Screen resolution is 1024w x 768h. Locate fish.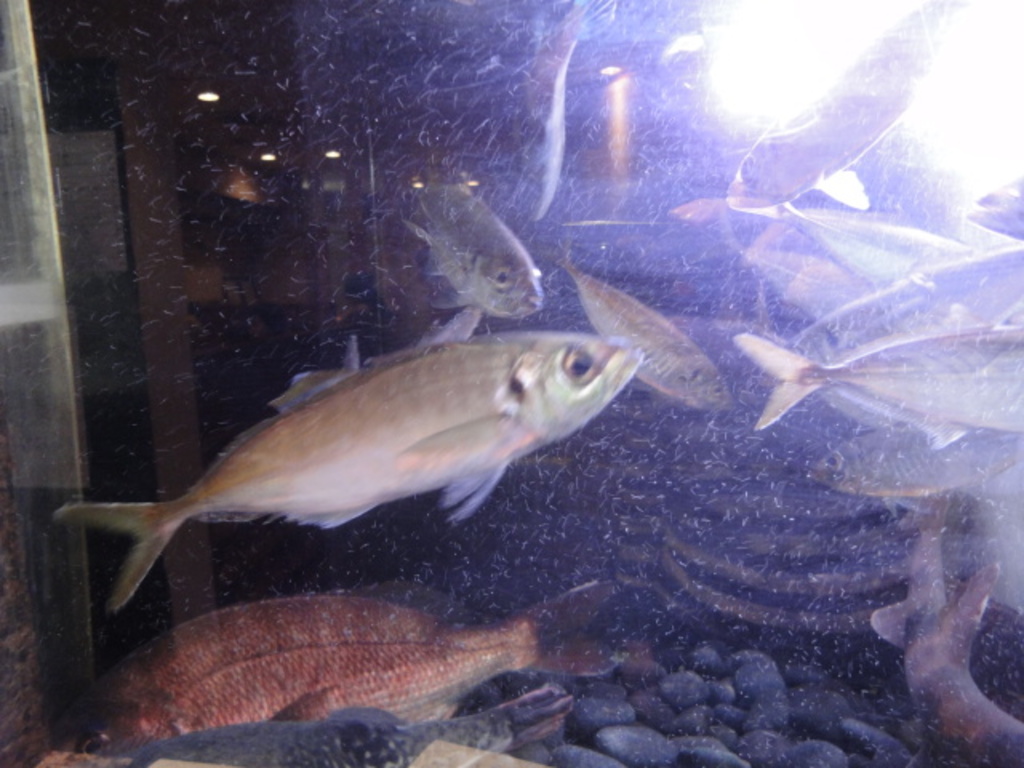
crop(51, 584, 643, 763).
